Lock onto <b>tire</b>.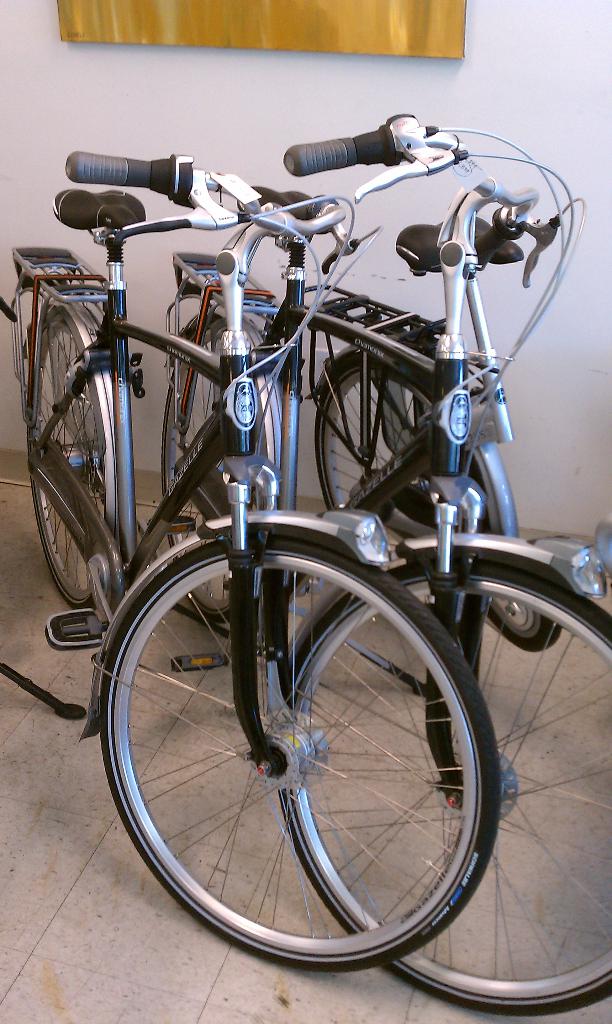
Locked: BBox(28, 318, 105, 608).
